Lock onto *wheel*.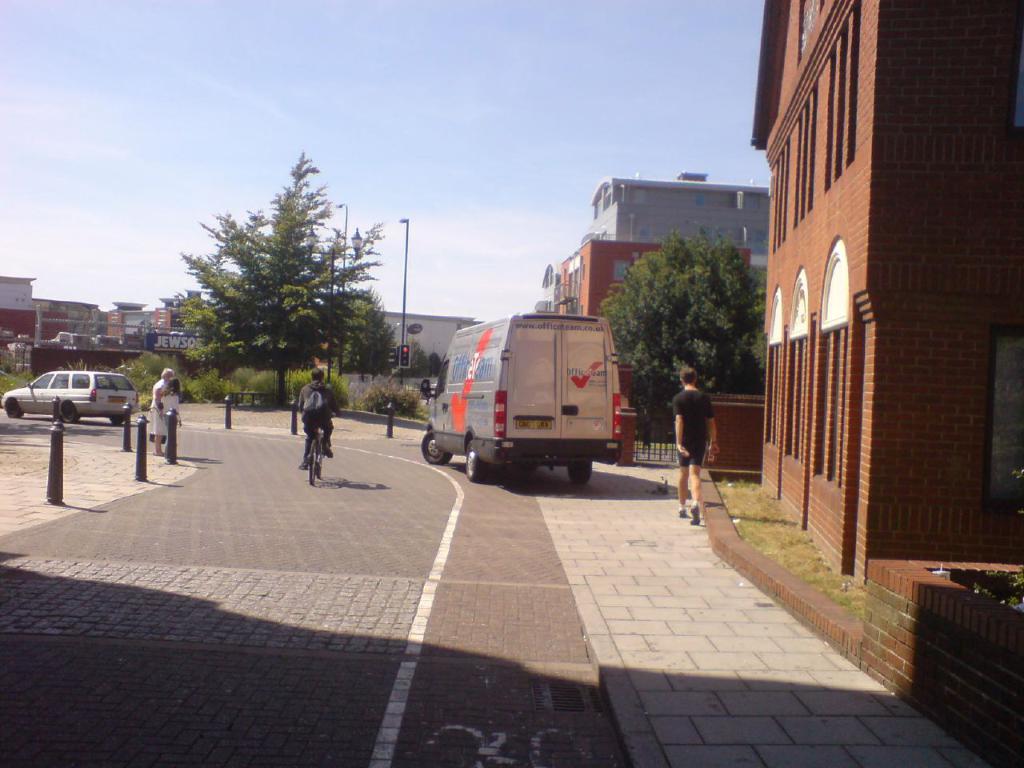
Locked: (466, 442, 489, 482).
